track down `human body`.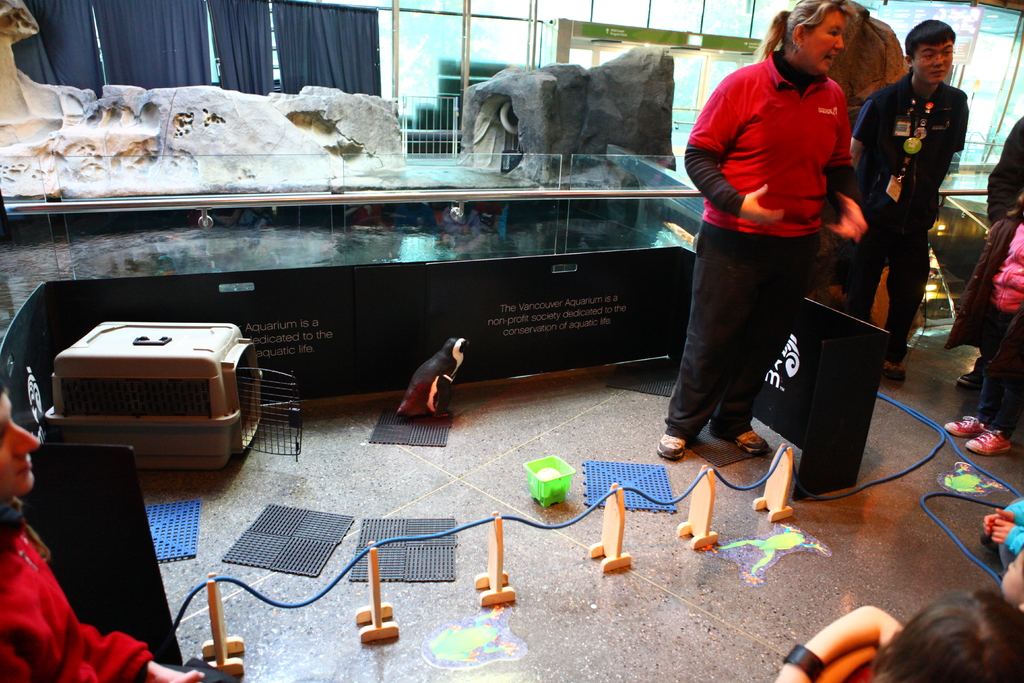
Tracked to <region>659, 47, 875, 459</region>.
